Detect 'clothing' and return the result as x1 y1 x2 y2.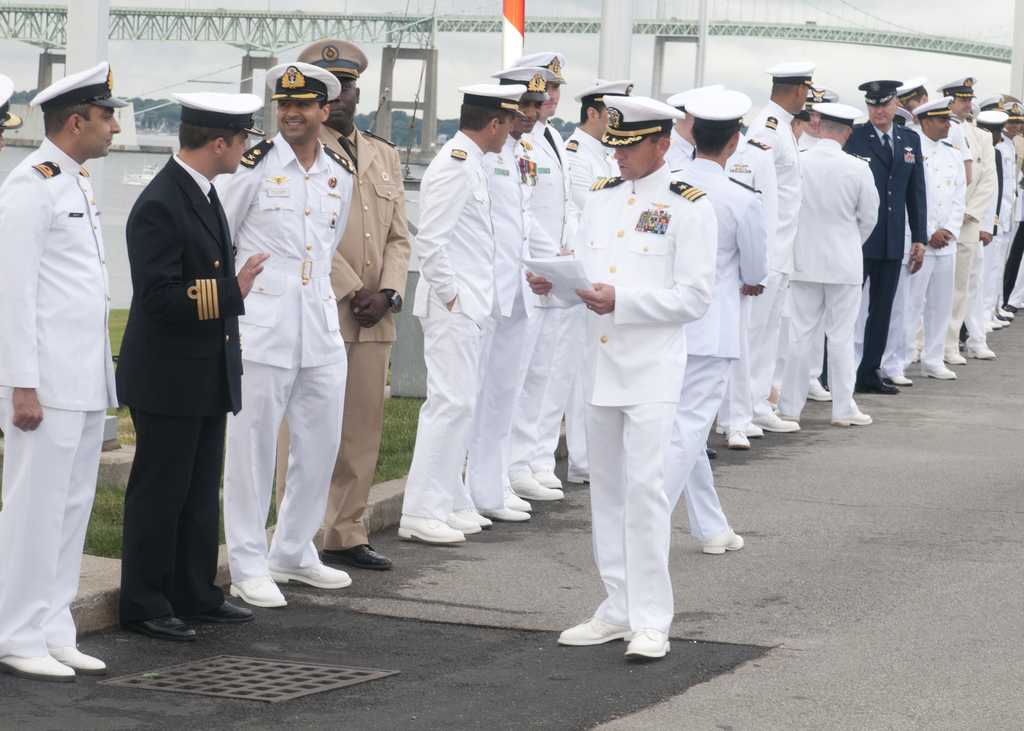
0 134 120 650.
